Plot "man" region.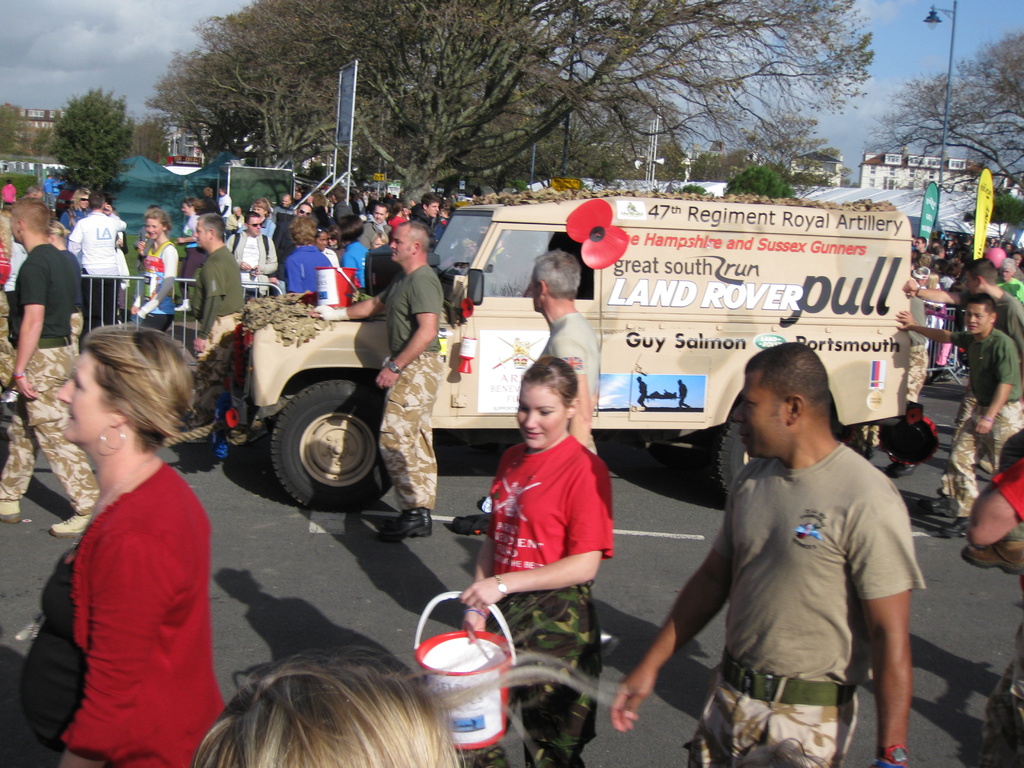
Plotted at bbox=[223, 204, 281, 286].
